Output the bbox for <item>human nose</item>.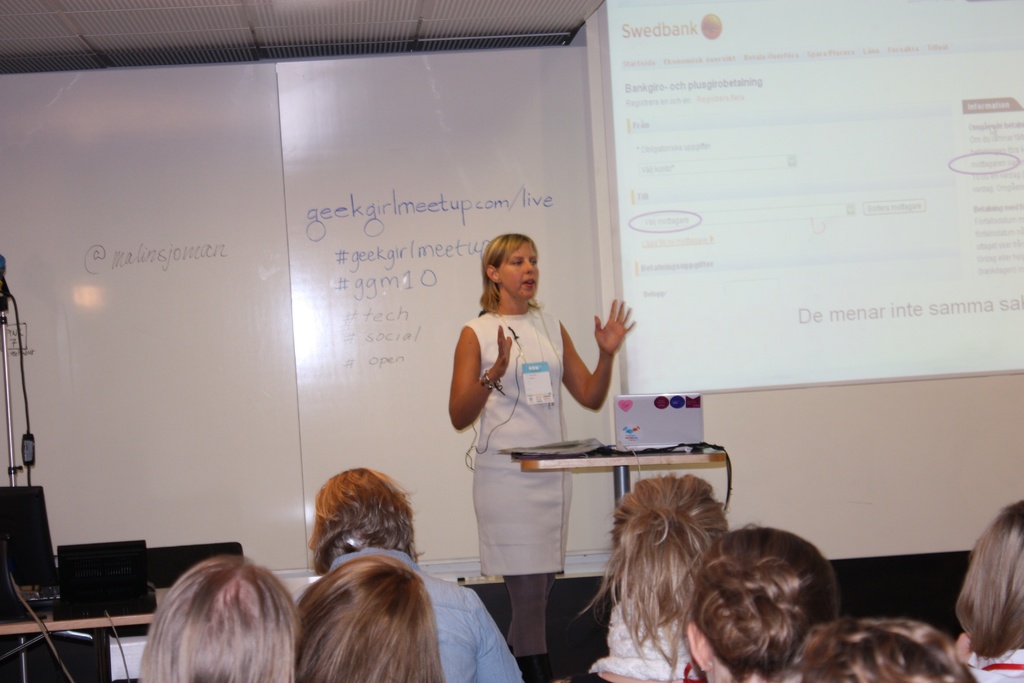
select_region(523, 260, 531, 275).
